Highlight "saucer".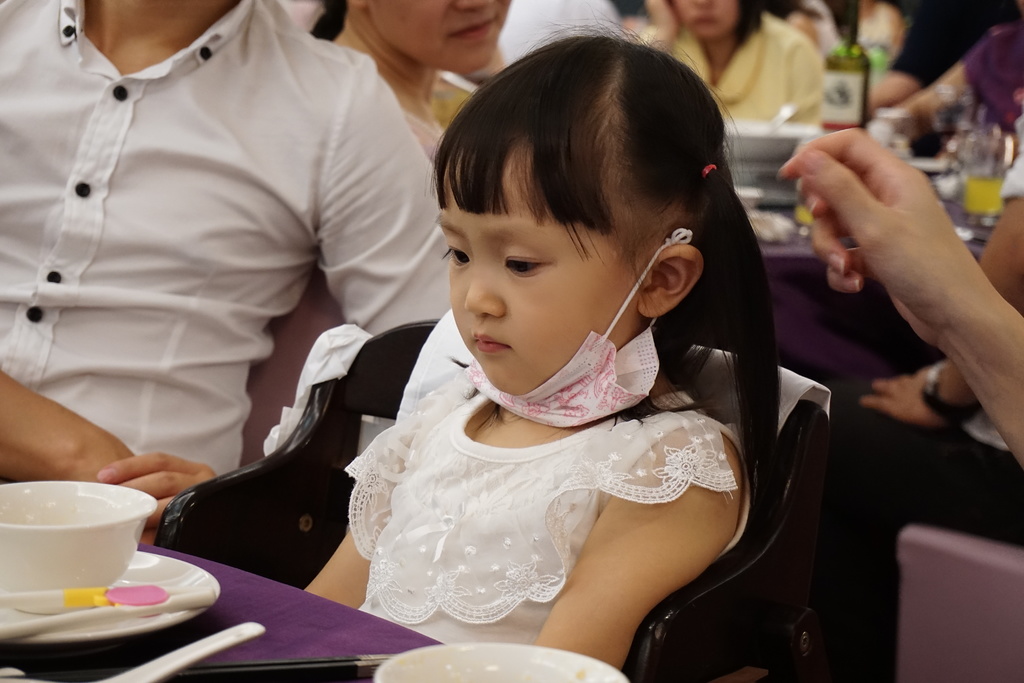
Highlighted region: region(0, 553, 221, 641).
